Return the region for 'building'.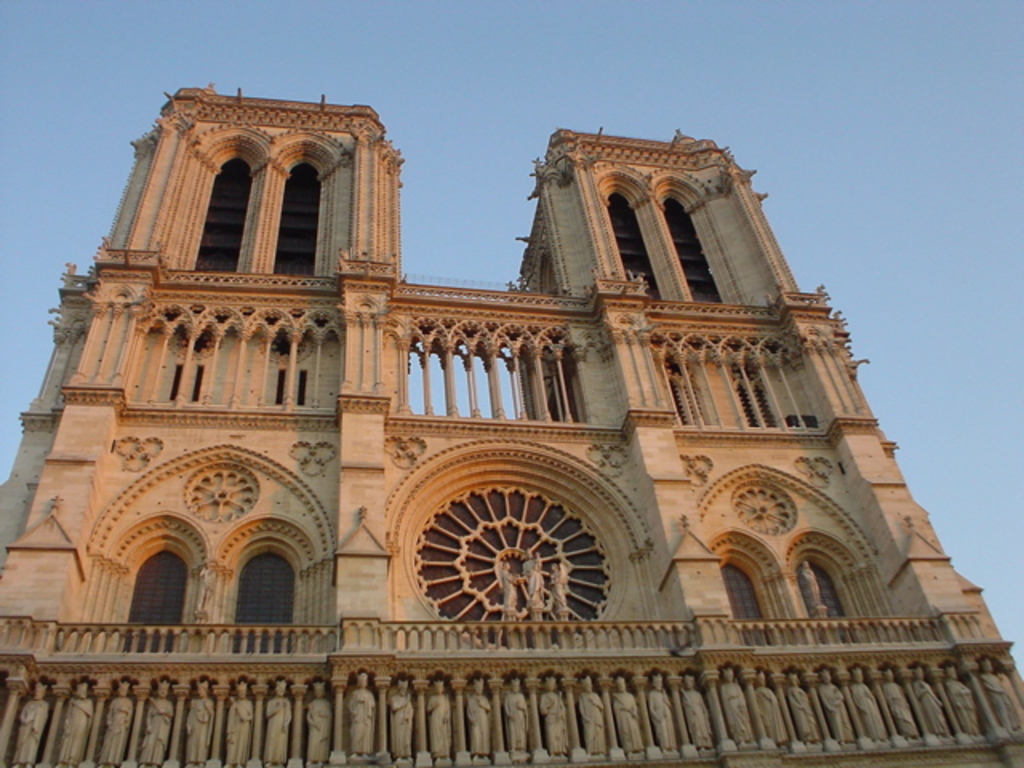
{"left": 0, "top": 82, "right": 1022, "bottom": 766}.
